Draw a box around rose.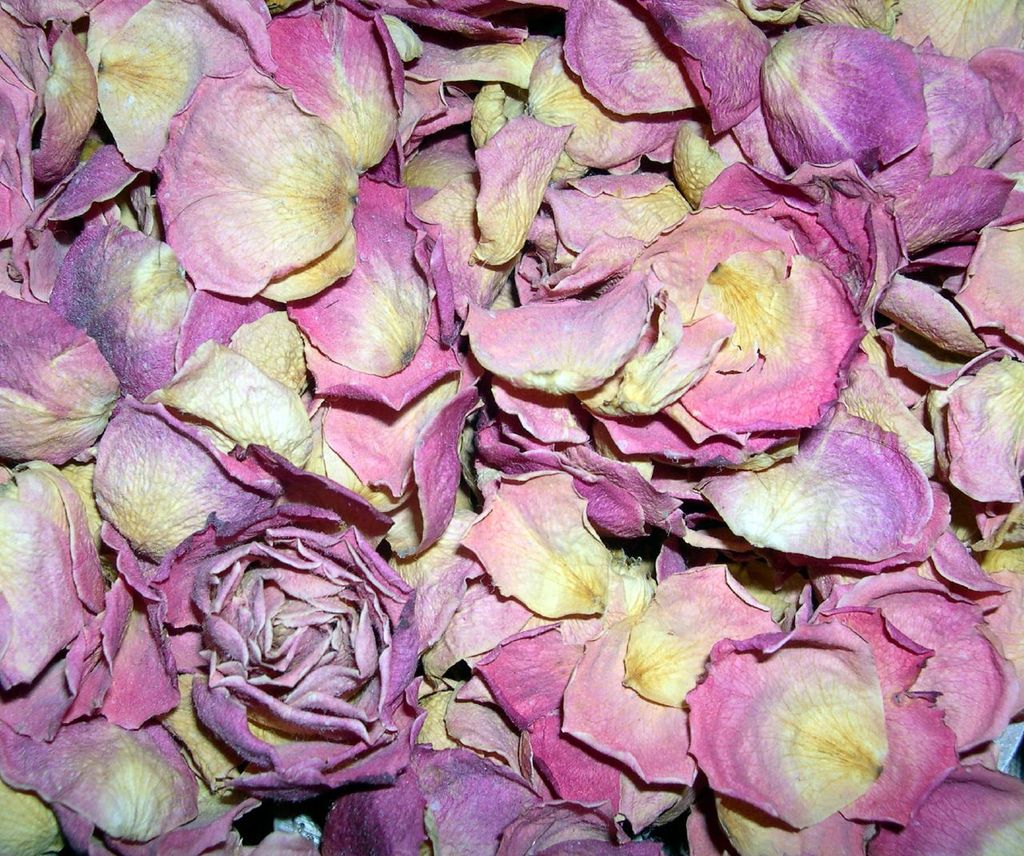
detection(143, 498, 423, 797).
